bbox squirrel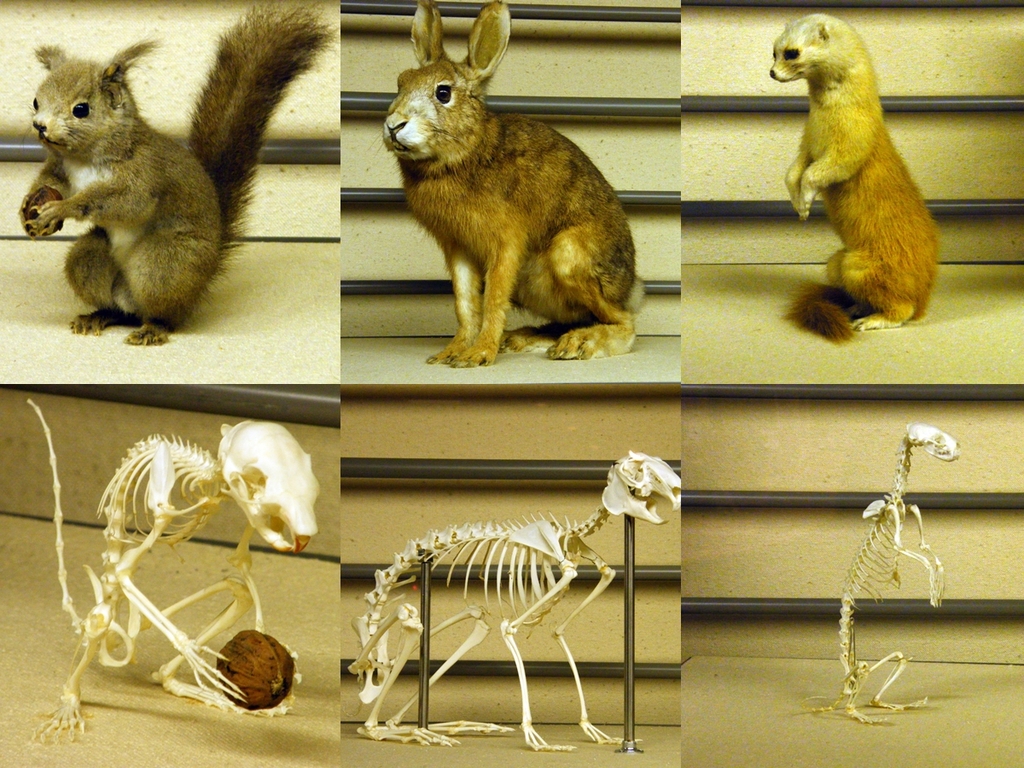
{"x1": 17, "y1": 8, "x2": 334, "y2": 352}
